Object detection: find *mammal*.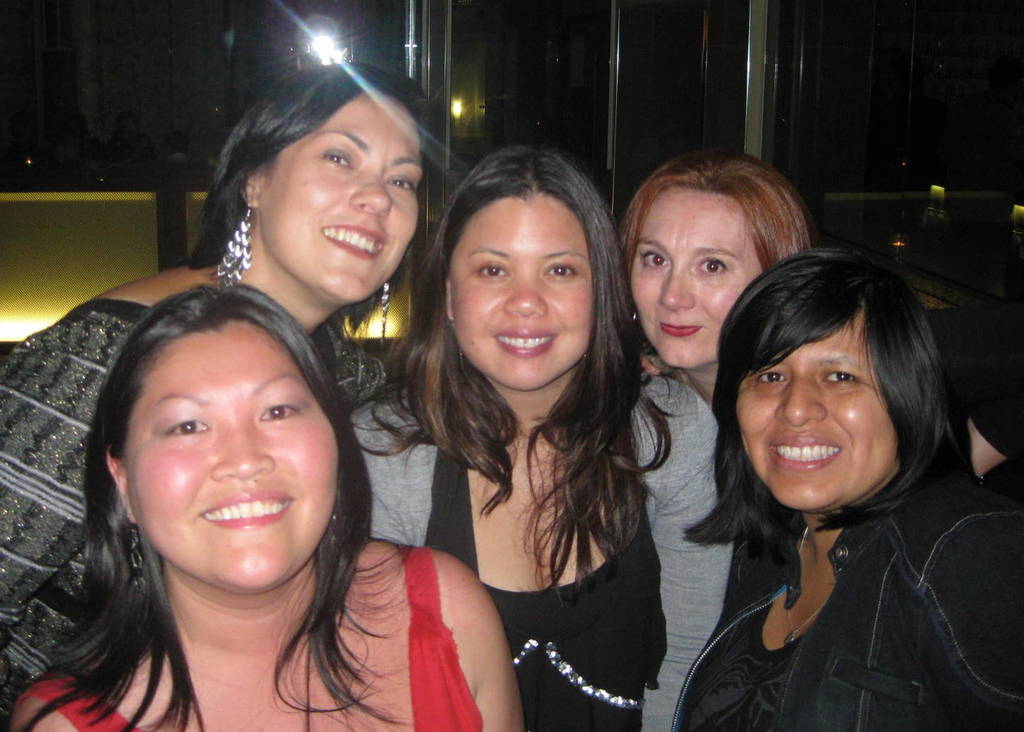
<region>0, 56, 442, 731</region>.
